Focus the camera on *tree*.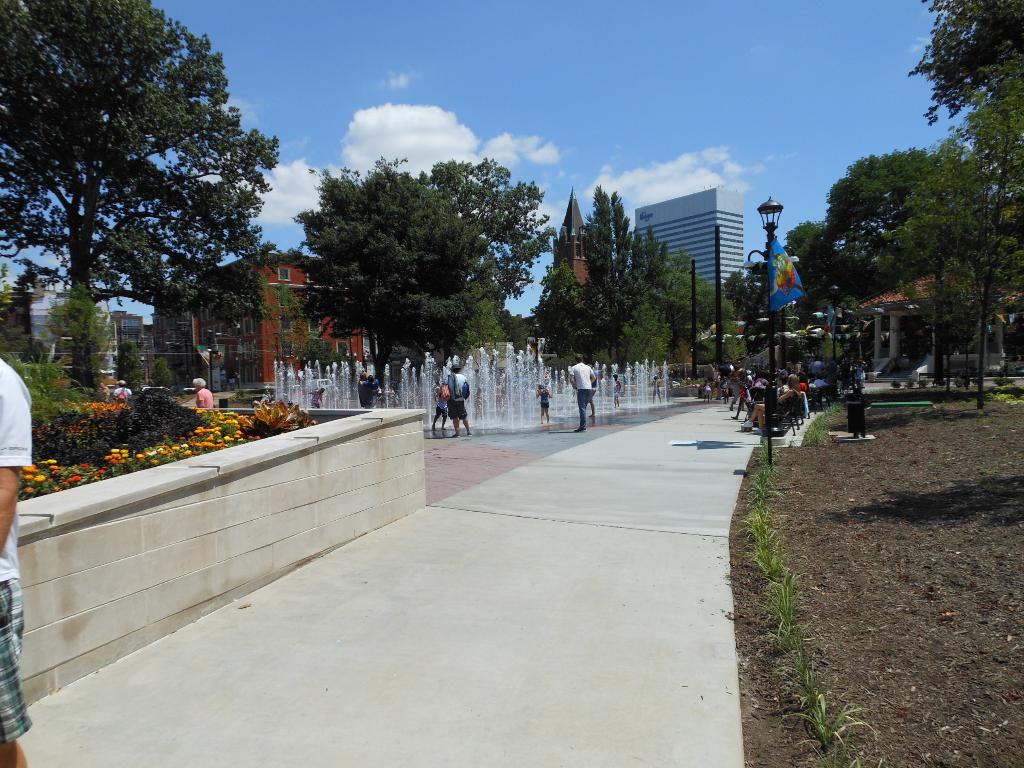
Focus region: {"x1": 787, "y1": 156, "x2": 1001, "y2": 376}.
